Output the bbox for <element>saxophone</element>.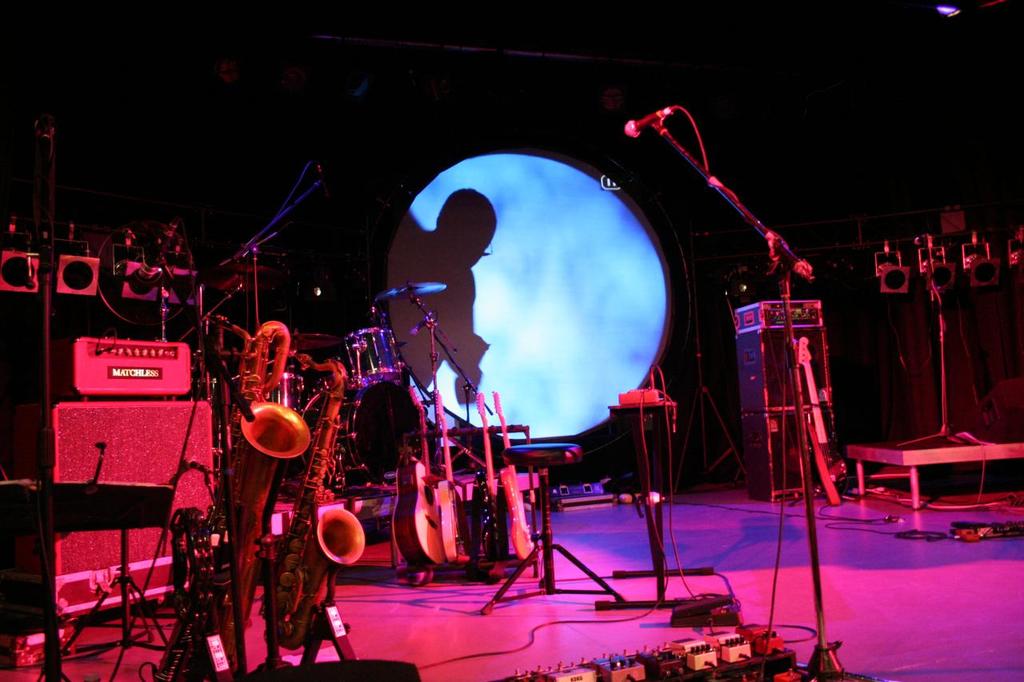
192:313:314:647.
